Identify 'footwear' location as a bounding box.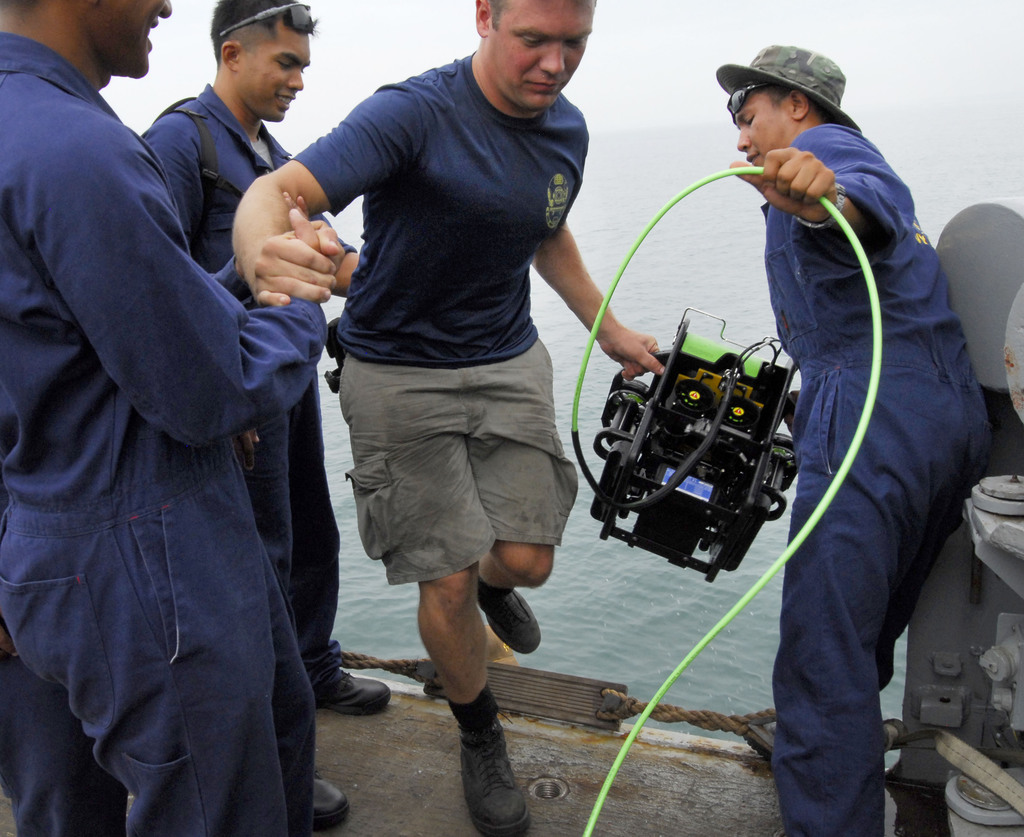
[x1=317, y1=664, x2=391, y2=715].
